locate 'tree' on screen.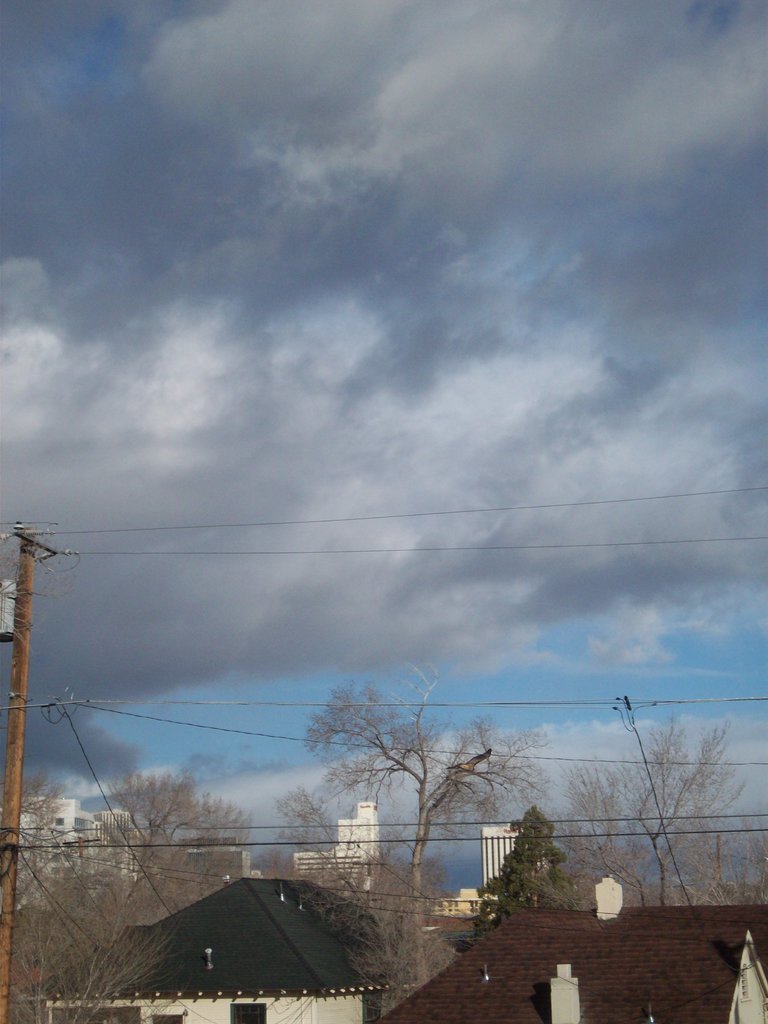
On screen at bbox(689, 832, 767, 918).
